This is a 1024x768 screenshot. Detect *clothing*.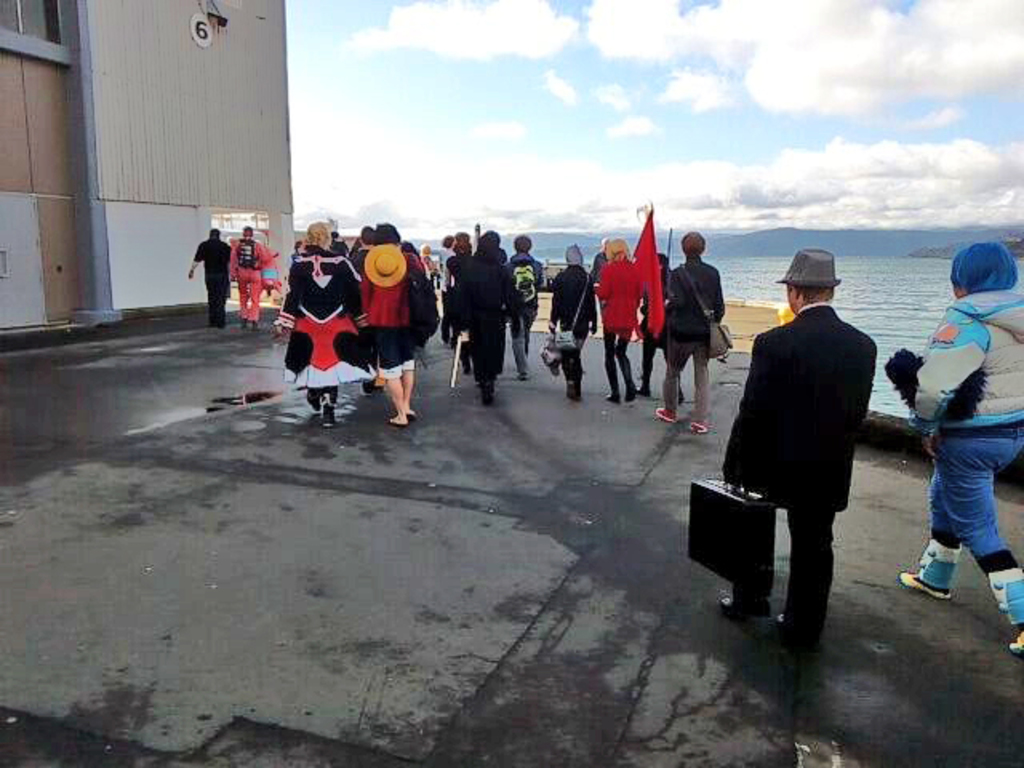
(590,251,640,328).
